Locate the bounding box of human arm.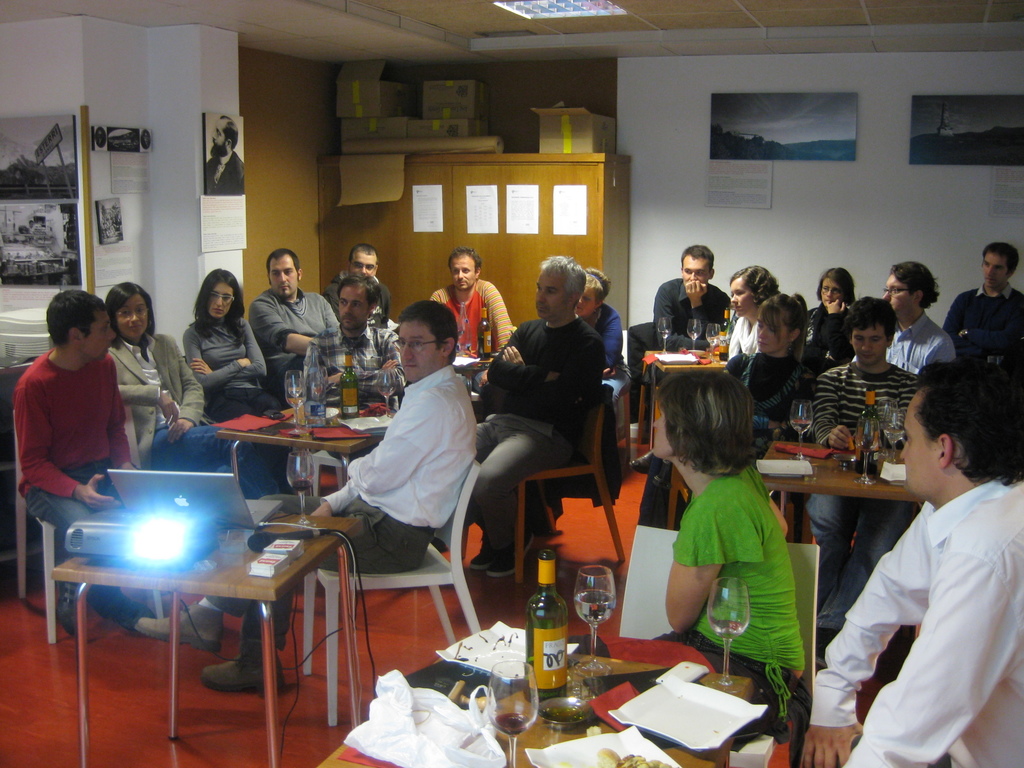
Bounding box: (916,332,962,373).
